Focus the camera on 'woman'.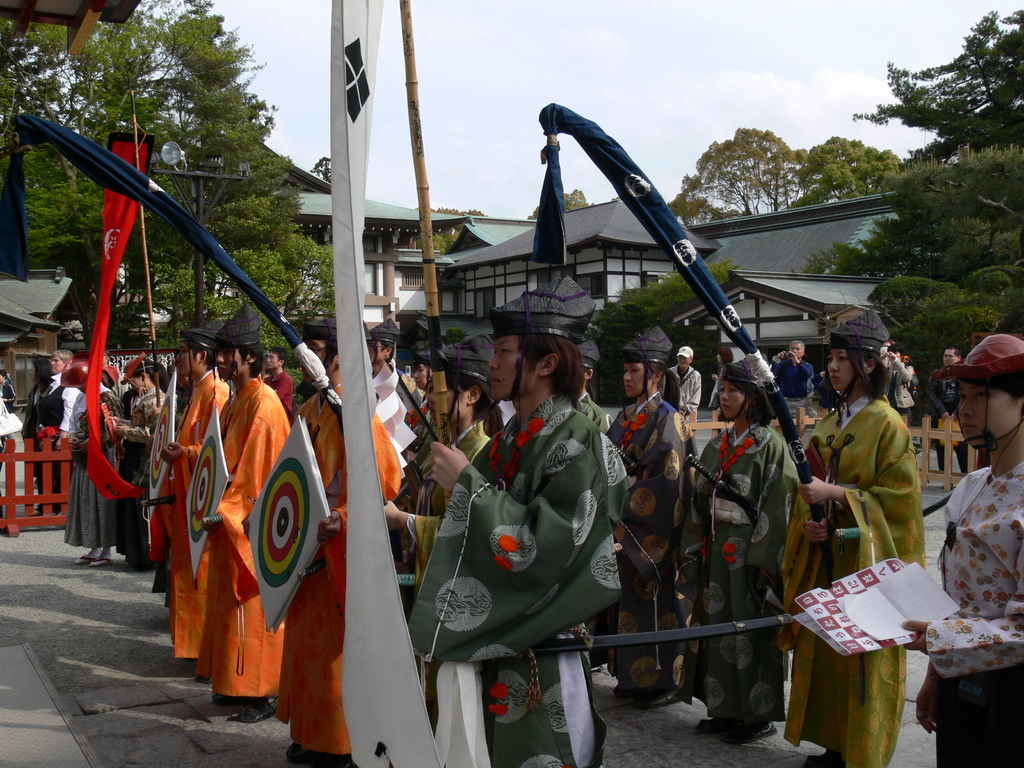
Focus region: [671, 344, 799, 748].
